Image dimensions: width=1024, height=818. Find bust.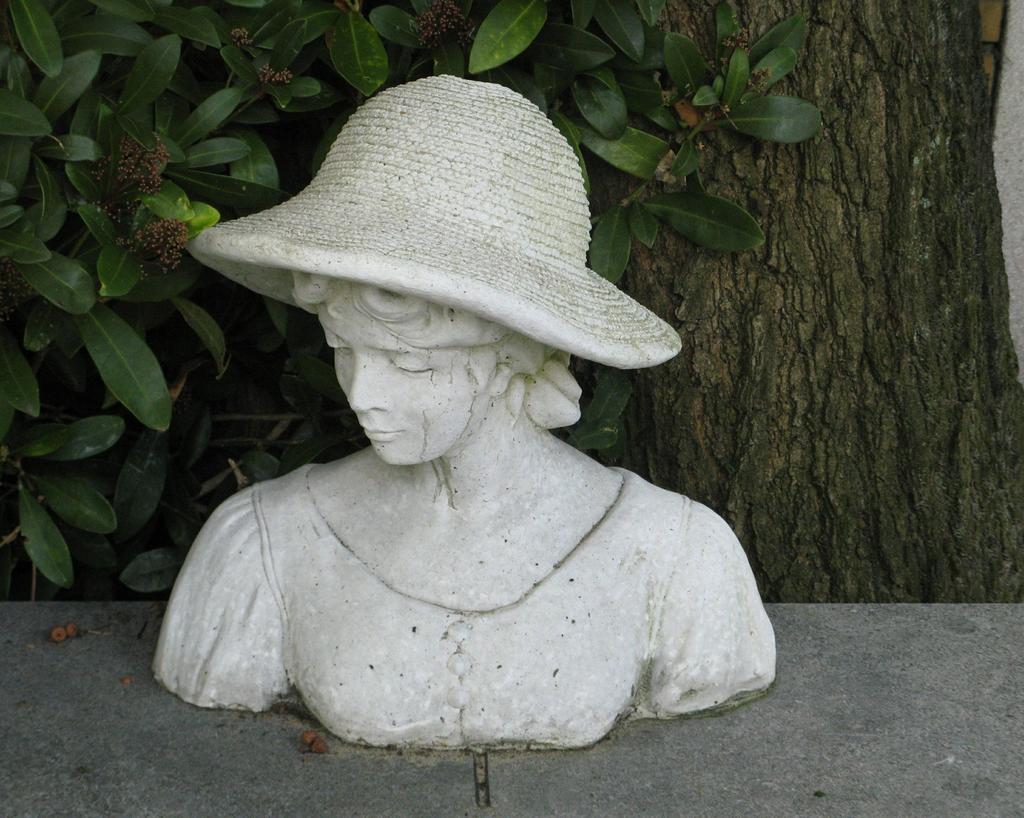
locate(149, 74, 777, 751).
